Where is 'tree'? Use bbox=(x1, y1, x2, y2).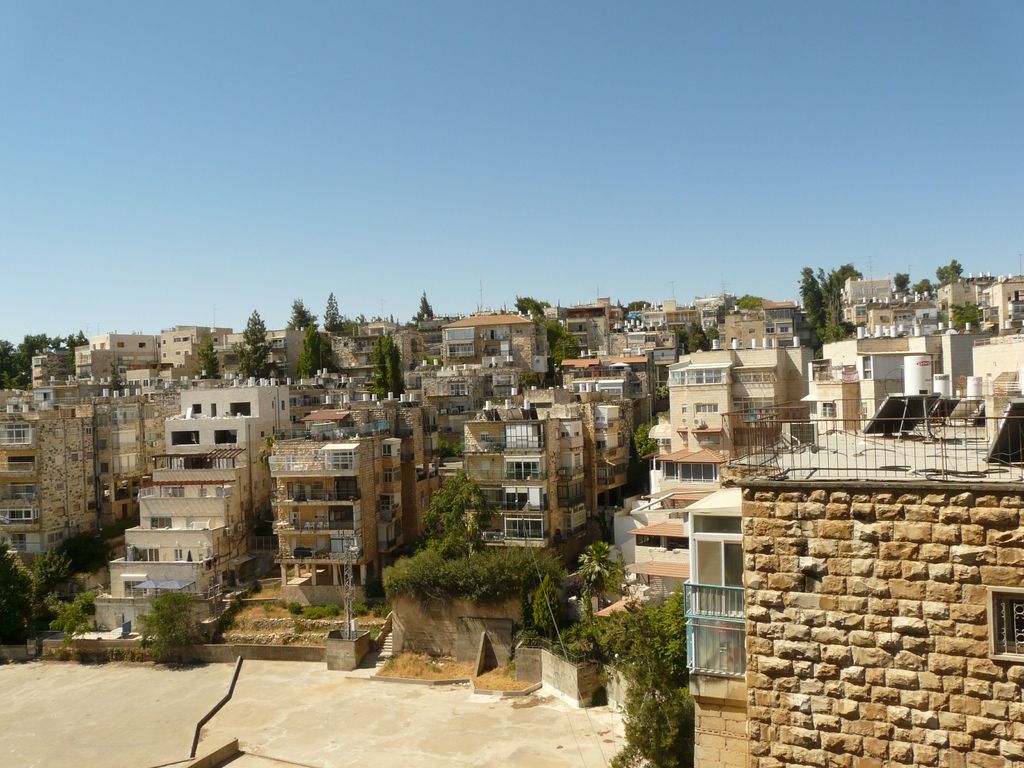
bbox=(413, 292, 436, 323).
